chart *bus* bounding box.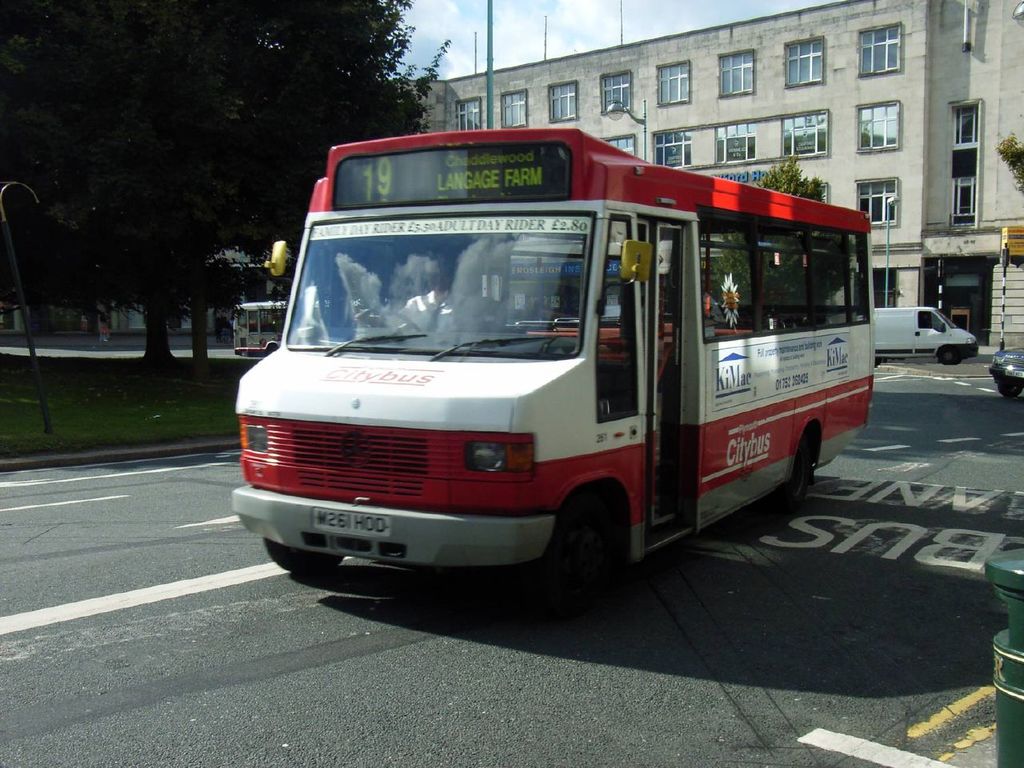
Charted: bbox(229, 133, 881, 609).
